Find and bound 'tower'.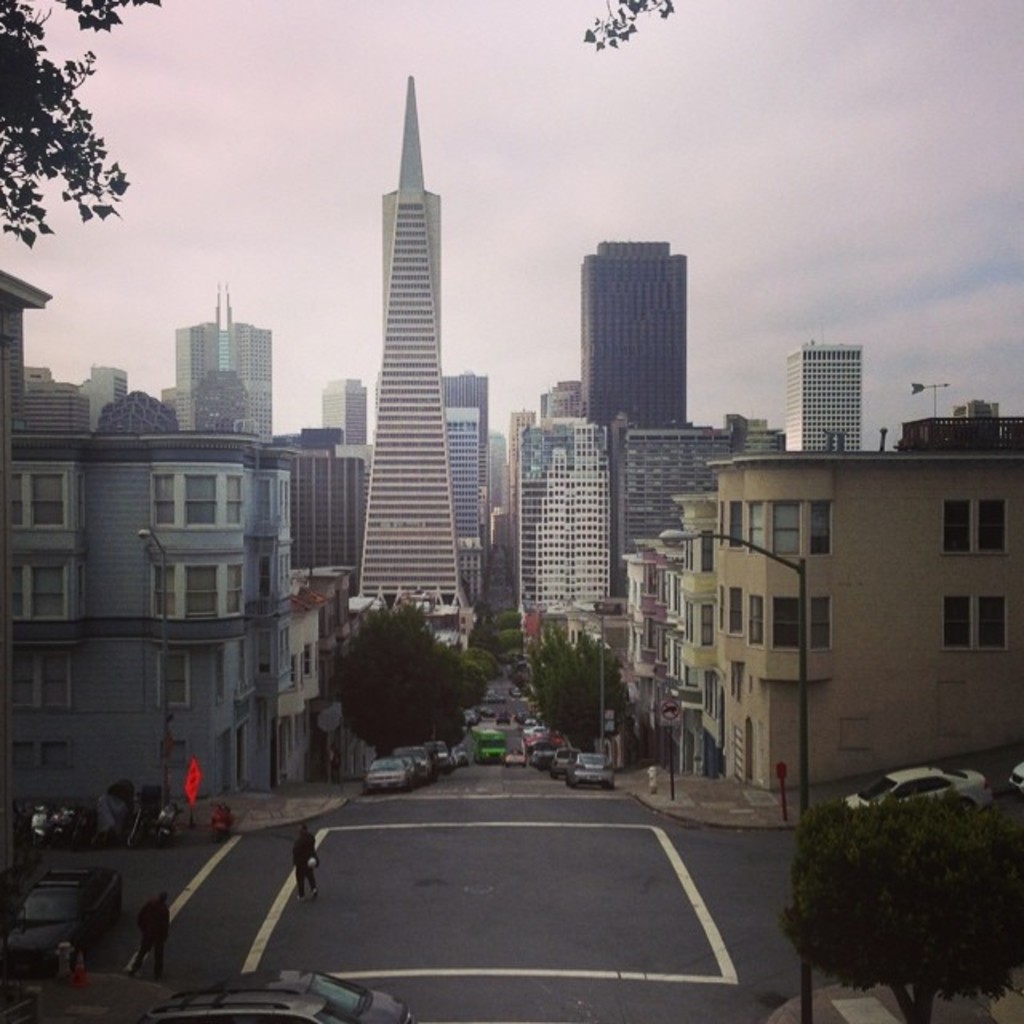
Bound: 517, 422, 610, 598.
